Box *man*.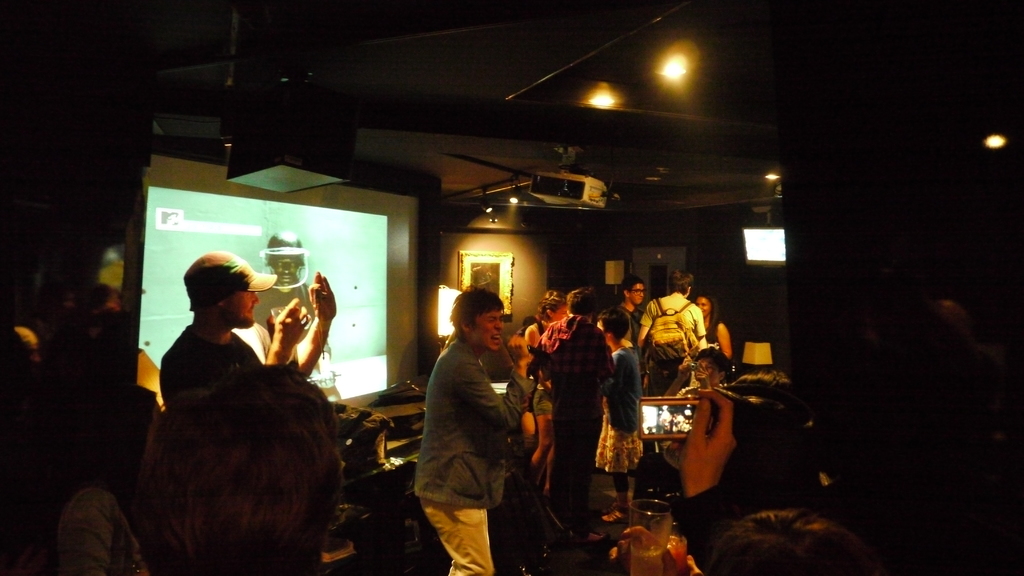
(609, 509, 878, 575).
